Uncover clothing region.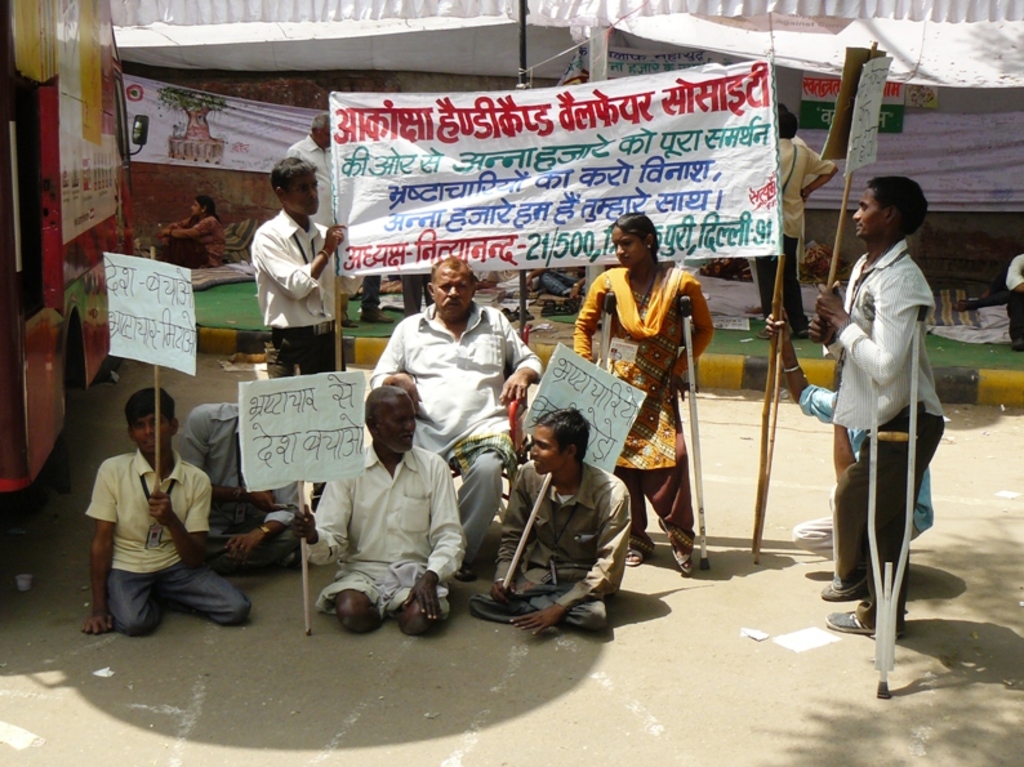
Uncovered: box(486, 458, 640, 621).
